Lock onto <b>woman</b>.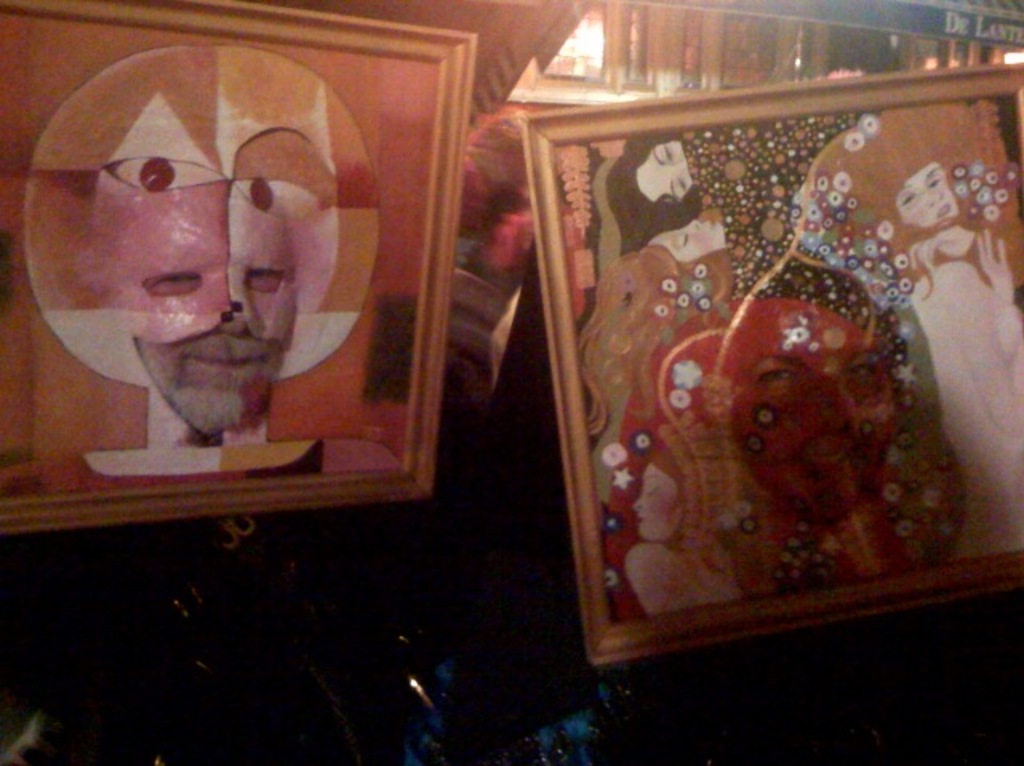
Locked: 597, 122, 730, 248.
